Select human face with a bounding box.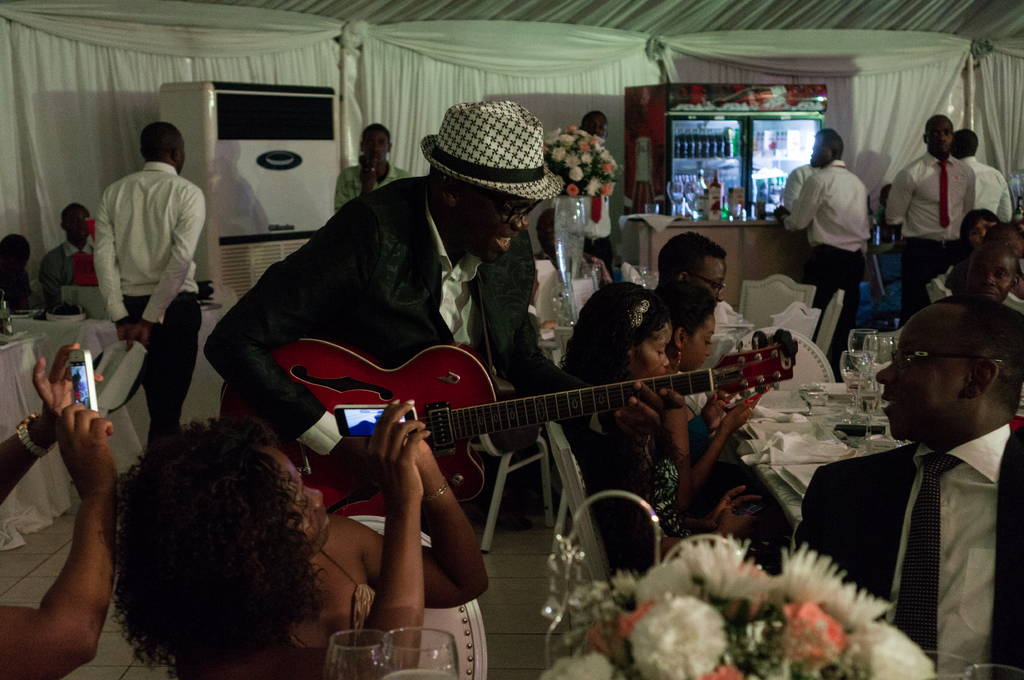
(x1=364, y1=132, x2=386, y2=151).
